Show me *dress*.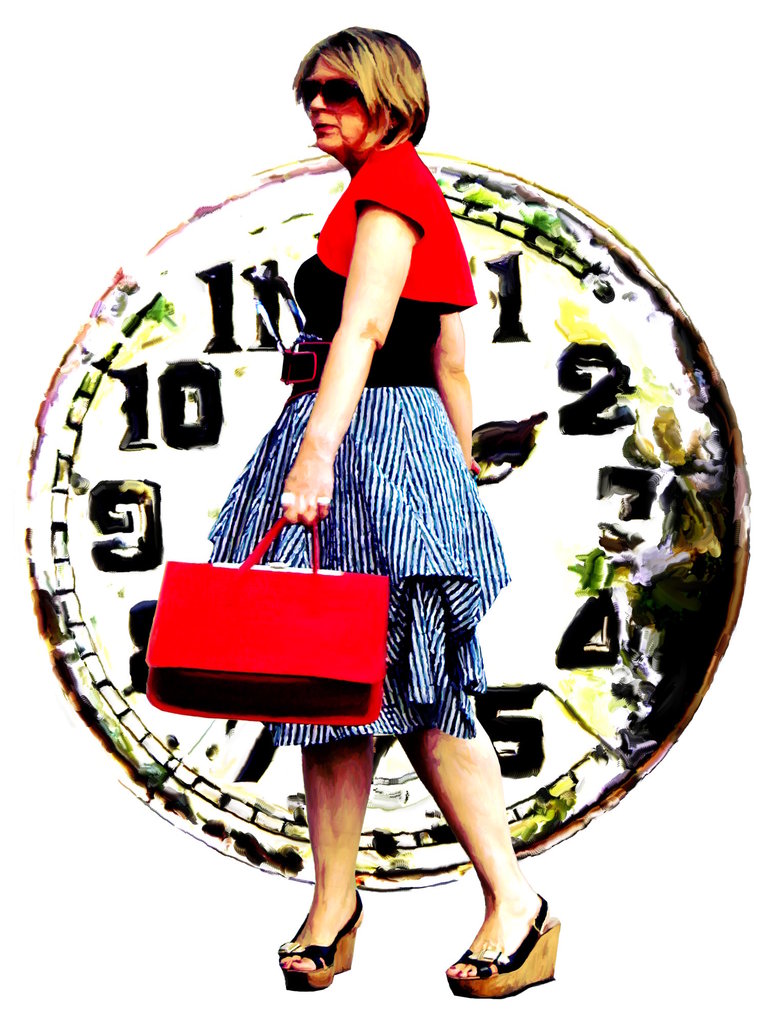
*dress* is here: <bbox>200, 253, 506, 750</bbox>.
